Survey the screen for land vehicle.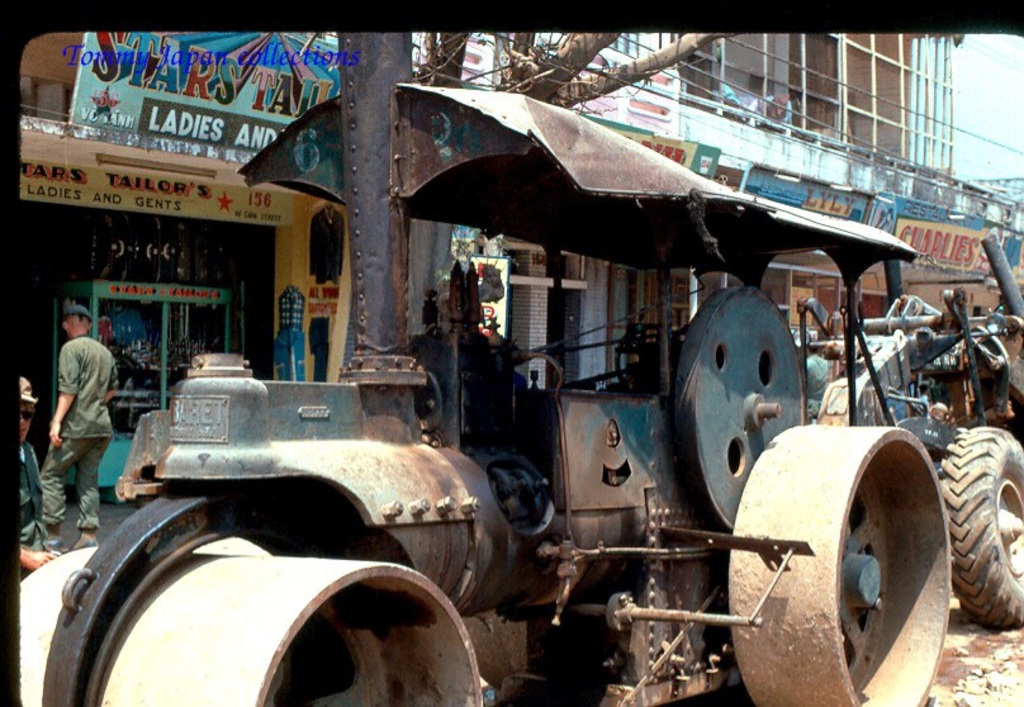
Survey found: l=15, t=28, r=961, b=706.
